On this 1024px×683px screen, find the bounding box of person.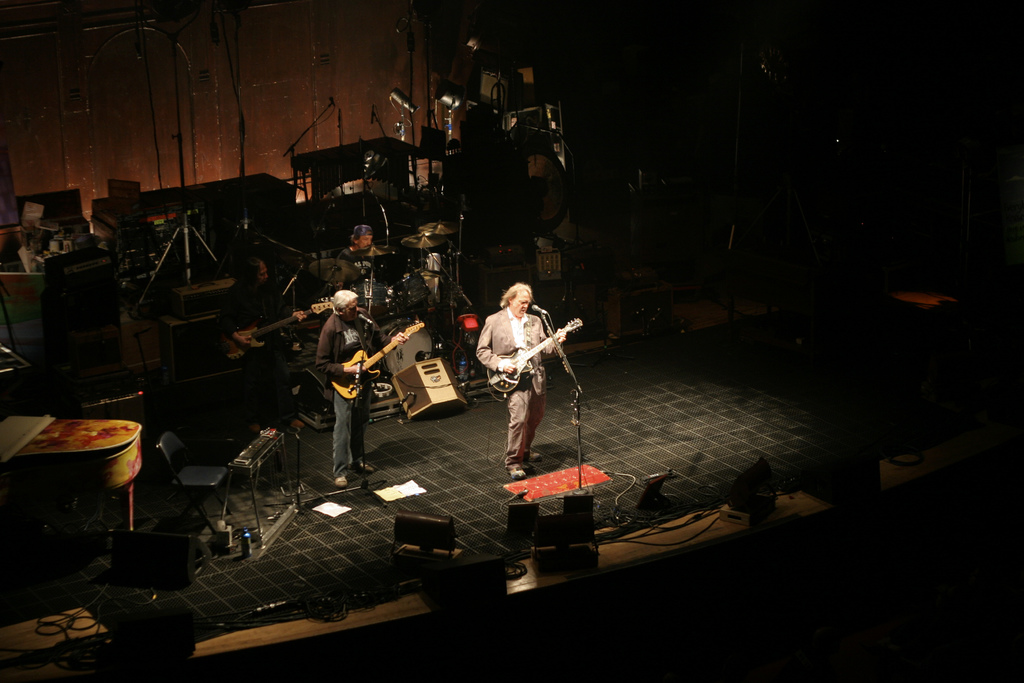
Bounding box: [x1=337, y1=226, x2=391, y2=294].
